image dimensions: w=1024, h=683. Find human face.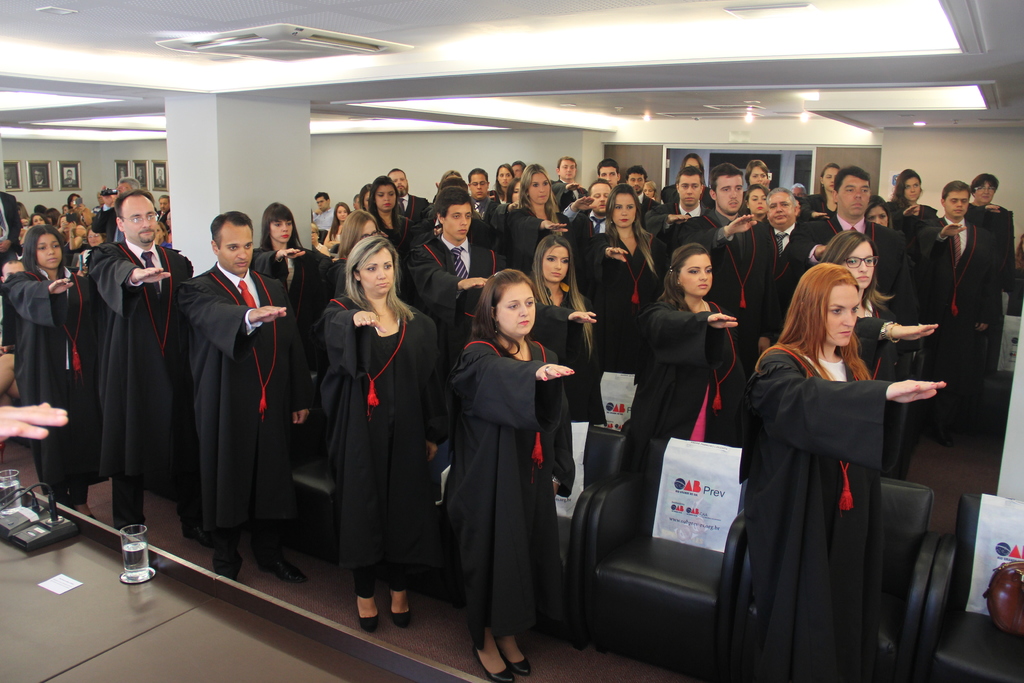
825,278,859,344.
